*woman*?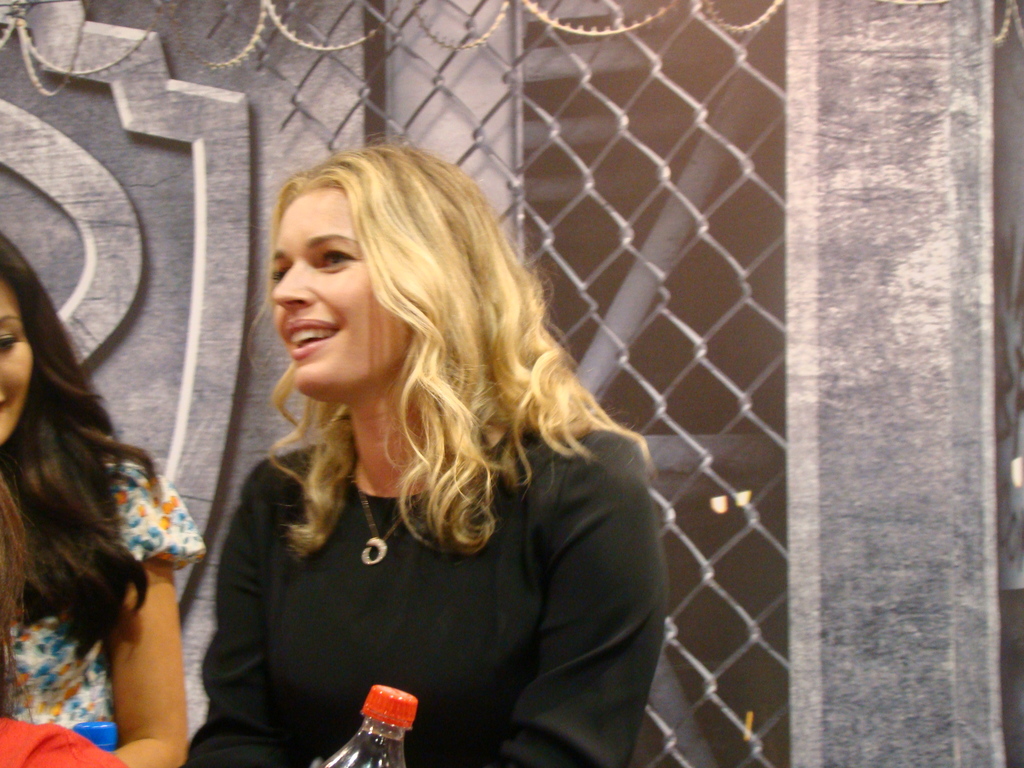
[x1=0, y1=225, x2=201, y2=767]
